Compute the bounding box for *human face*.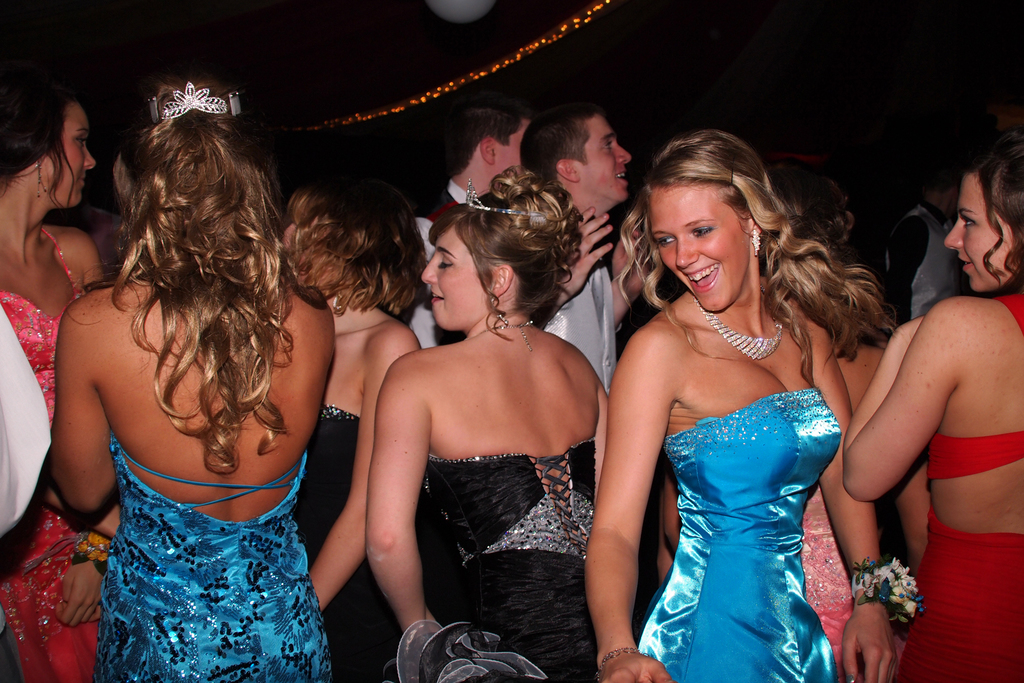
box(660, 182, 750, 313).
